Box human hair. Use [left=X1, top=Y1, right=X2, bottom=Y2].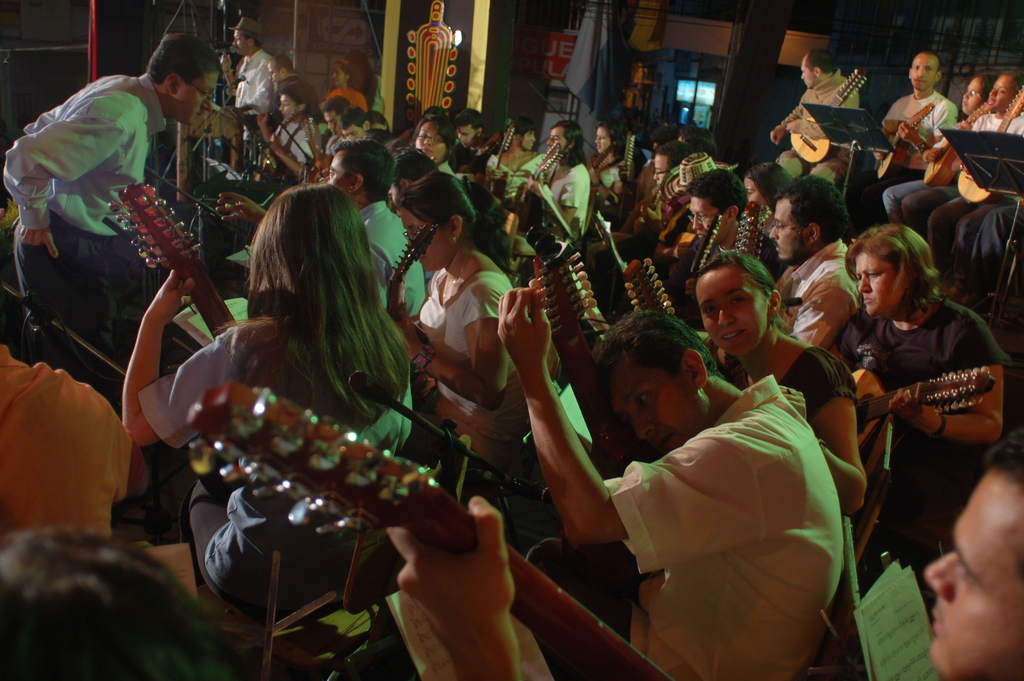
[left=956, top=72, right=1000, bottom=120].
